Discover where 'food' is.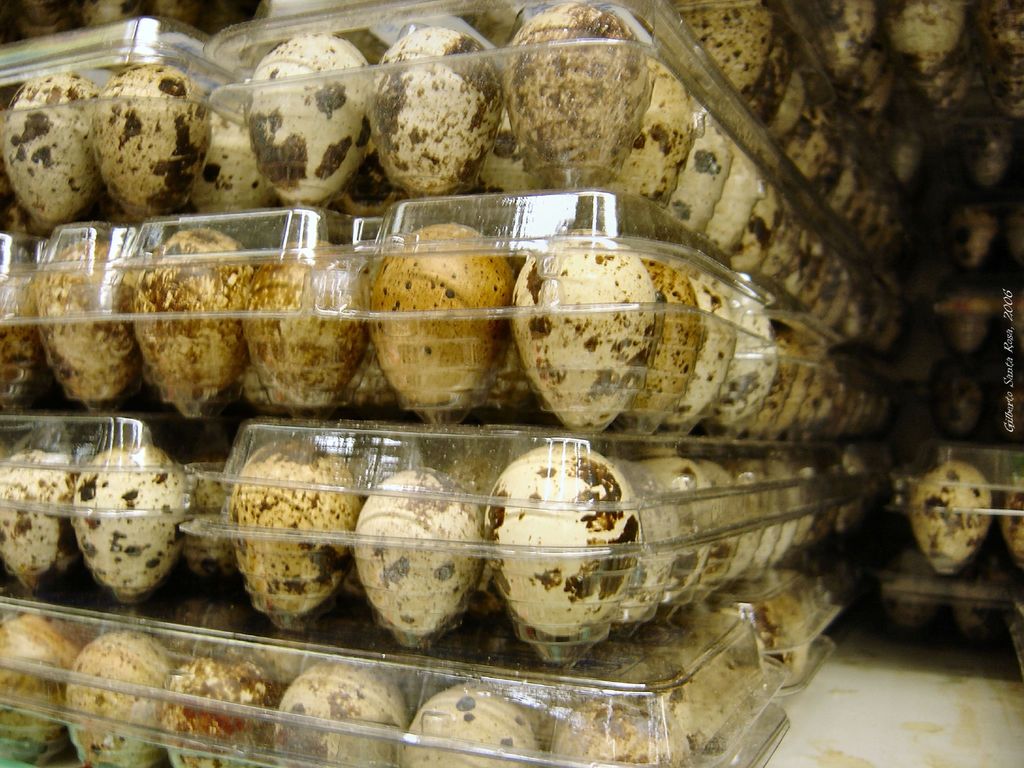
Discovered at BBox(619, 74, 694, 202).
